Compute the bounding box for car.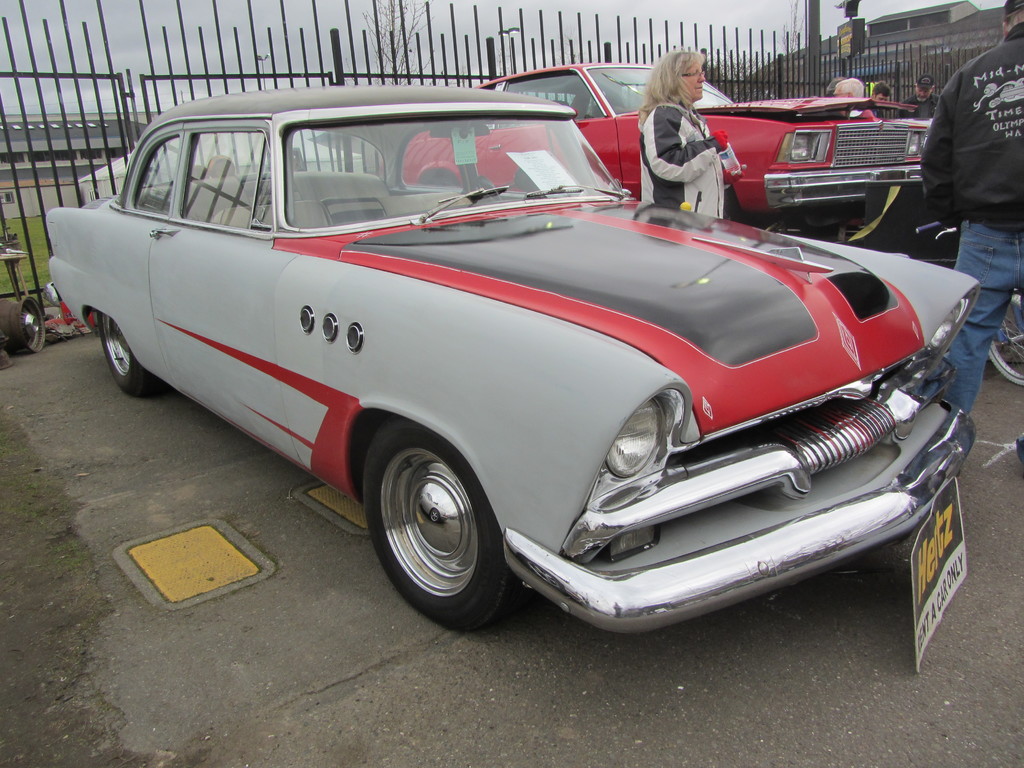
{"left": 42, "top": 72, "right": 981, "bottom": 650}.
